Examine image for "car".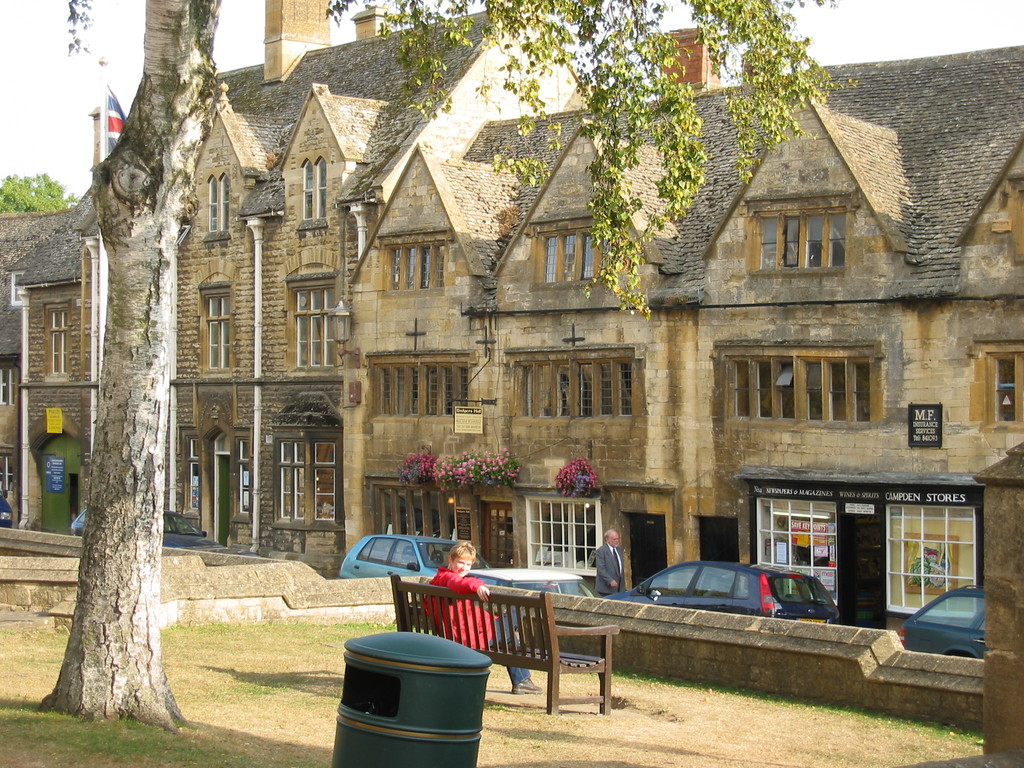
Examination result: <box>895,584,984,655</box>.
